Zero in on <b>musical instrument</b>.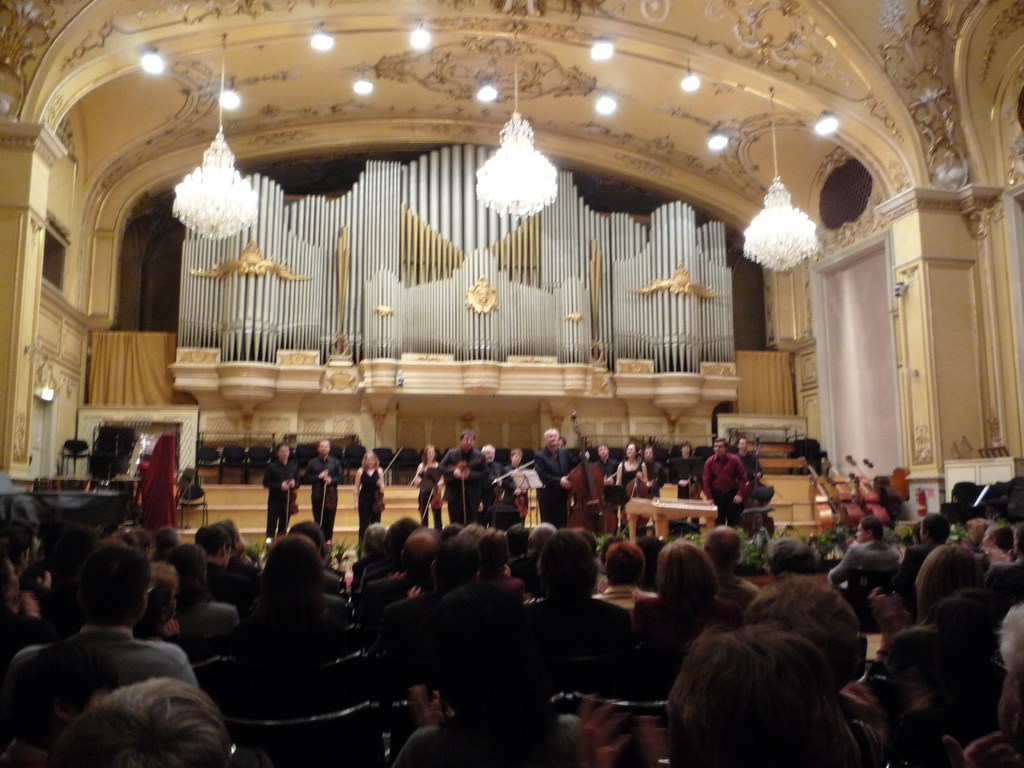
Zeroed in: left=426, top=476, right=449, bottom=511.
